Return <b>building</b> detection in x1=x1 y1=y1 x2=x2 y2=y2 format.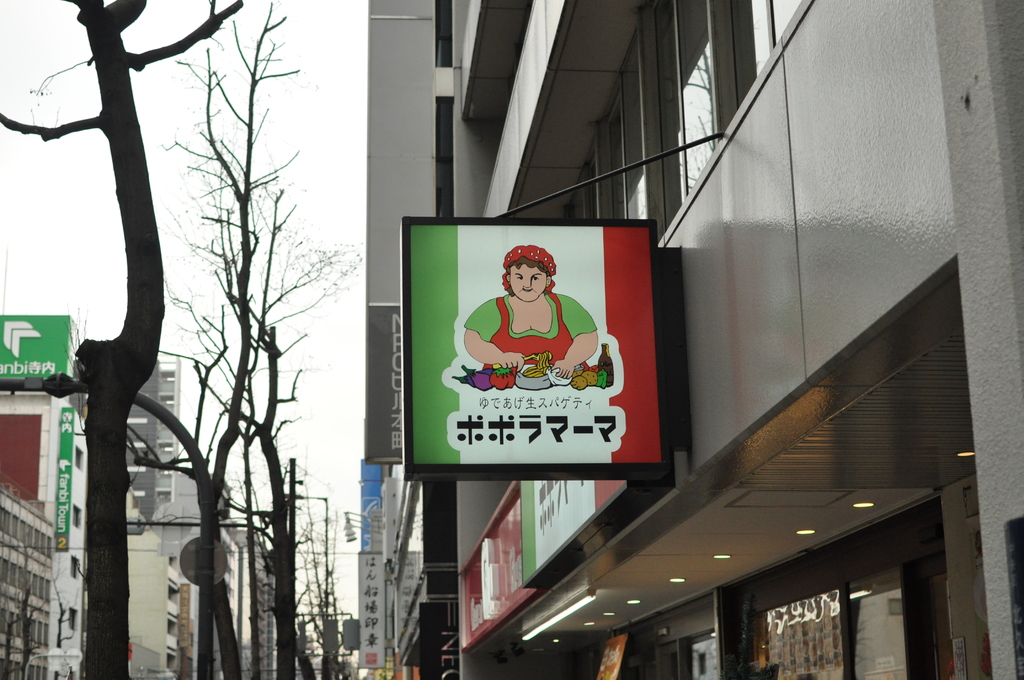
x1=364 y1=0 x2=1023 y2=679.
